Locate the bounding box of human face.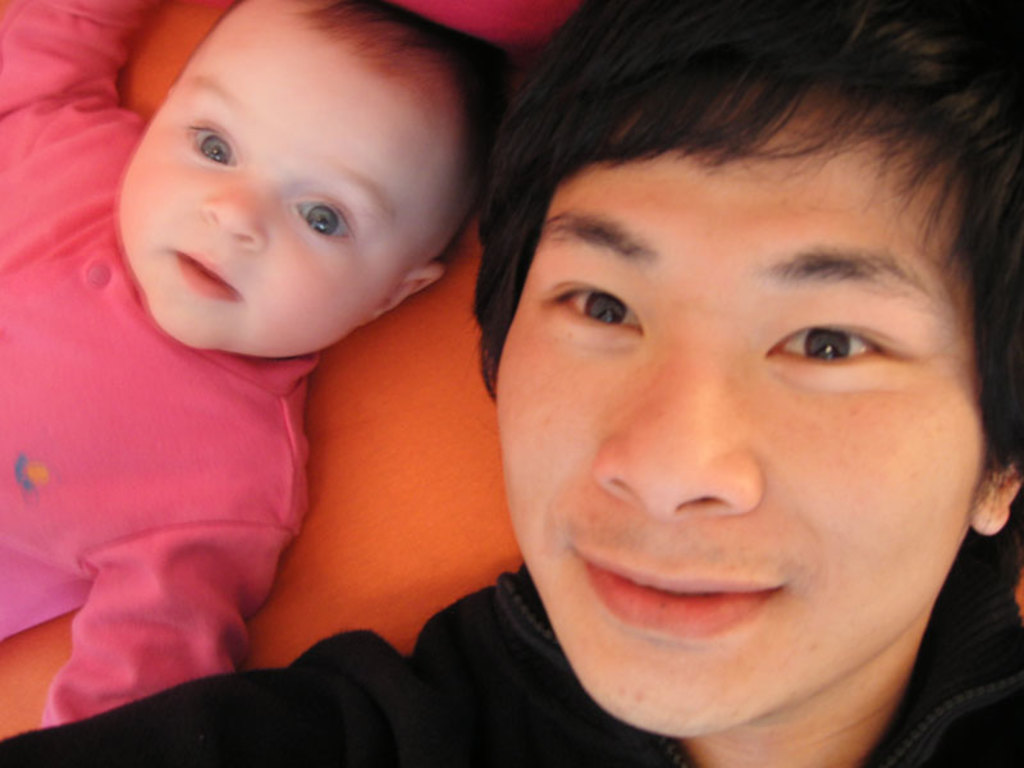
Bounding box: 118,0,467,361.
